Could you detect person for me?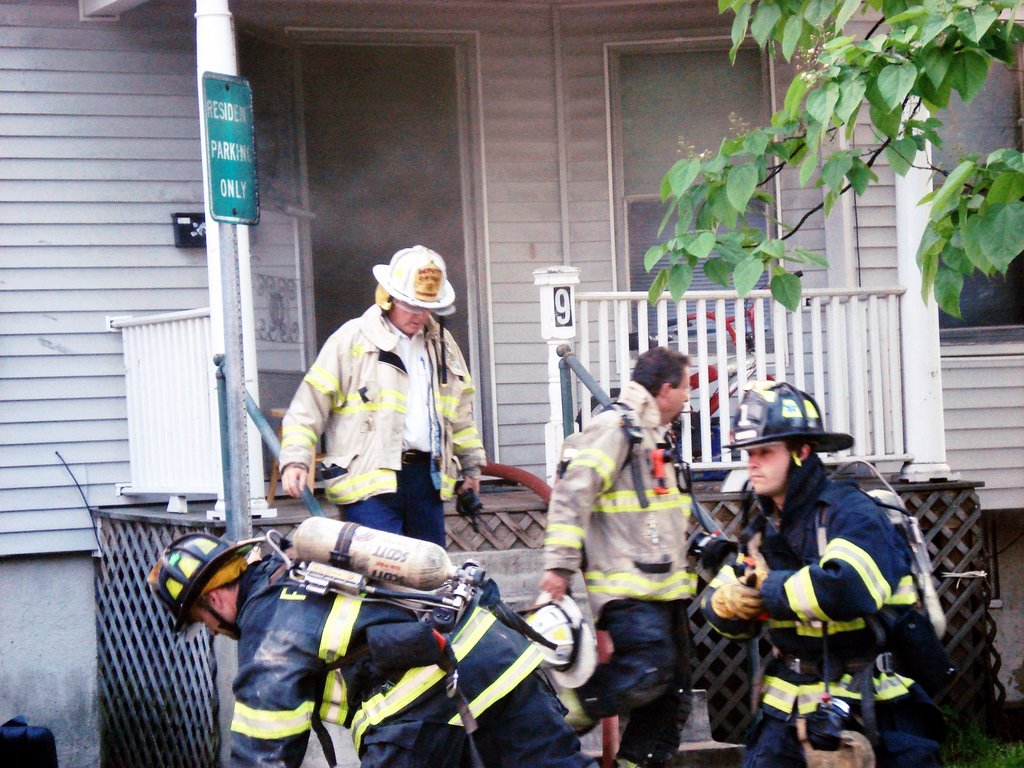
Detection result: 147/532/586/764.
